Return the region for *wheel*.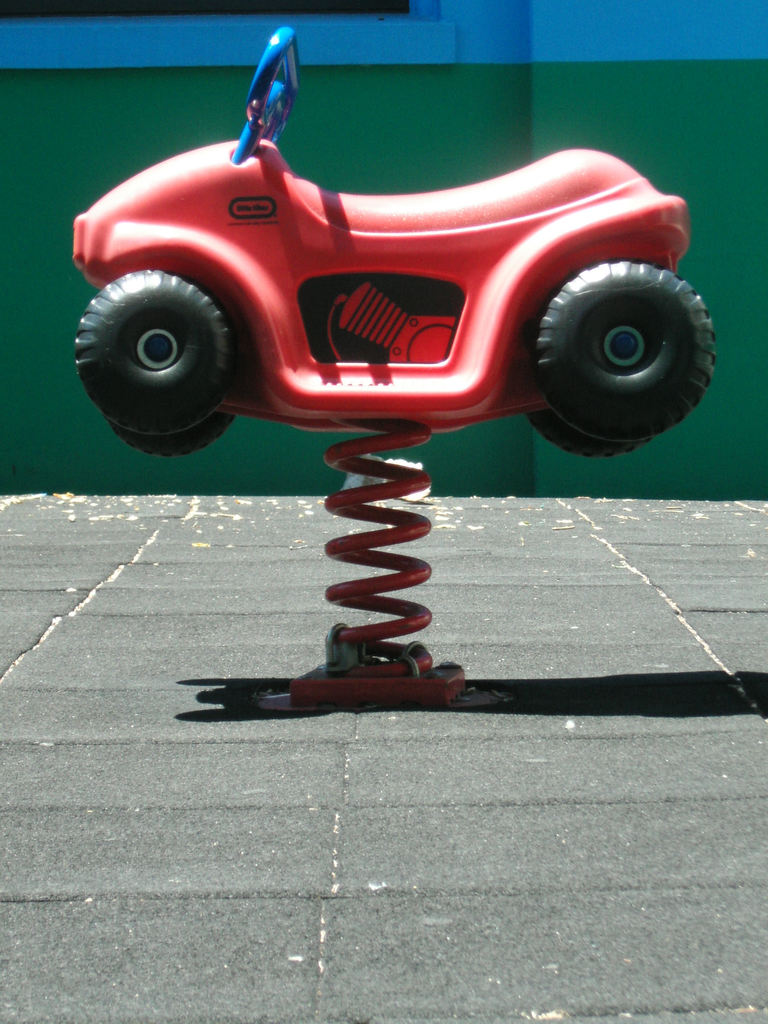
select_region(72, 266, 235, 436).
